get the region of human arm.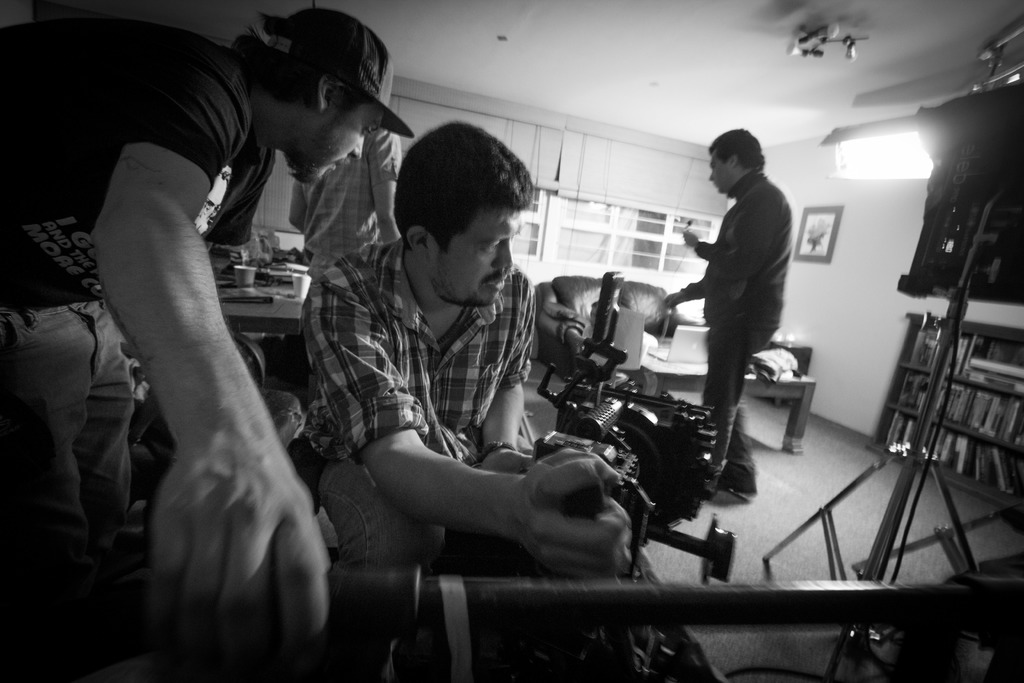
<box>682,188,771,273</box>.
